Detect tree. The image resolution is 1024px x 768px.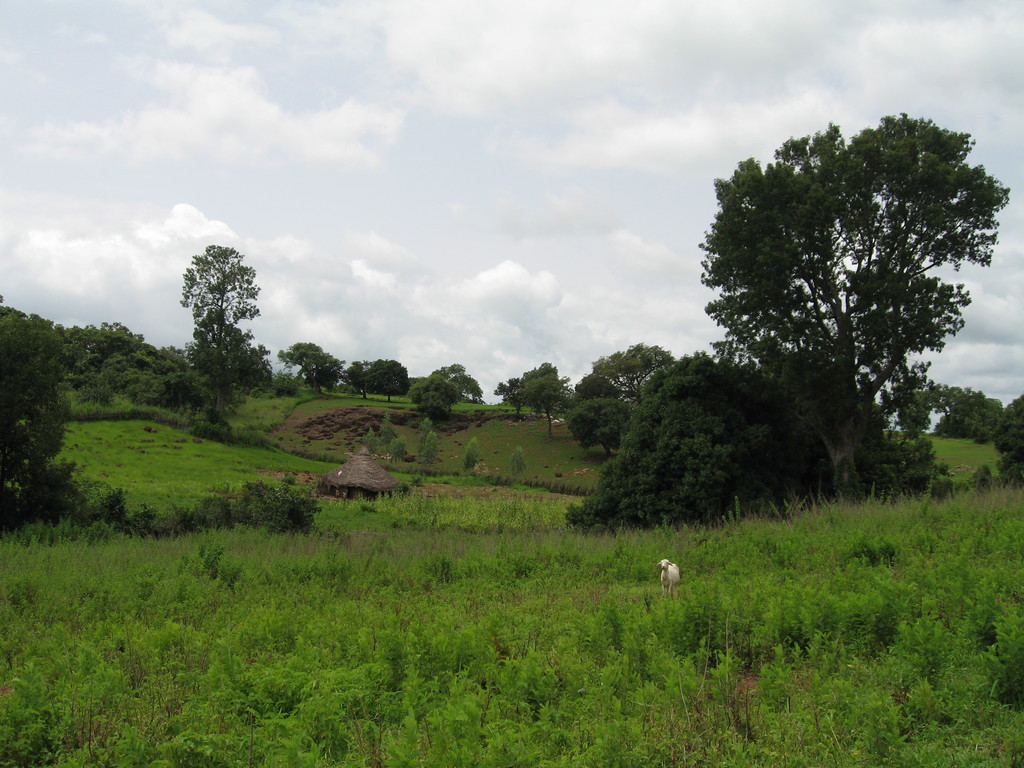
[left=686, top=113, right=1006, bottom=505].
